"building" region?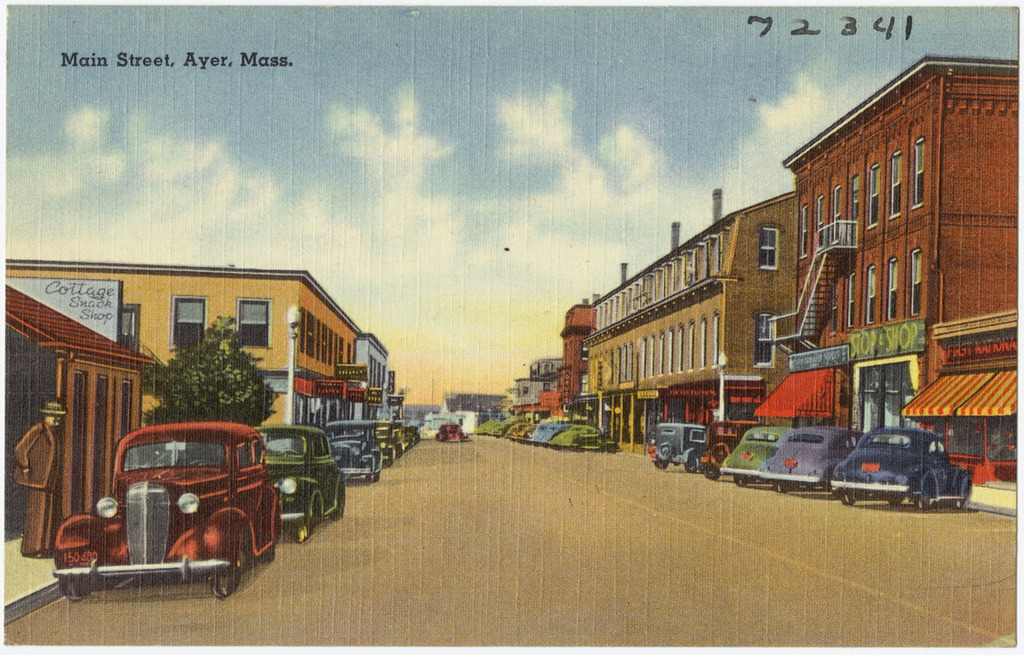
select_region(508, 56, 1023, 499)
